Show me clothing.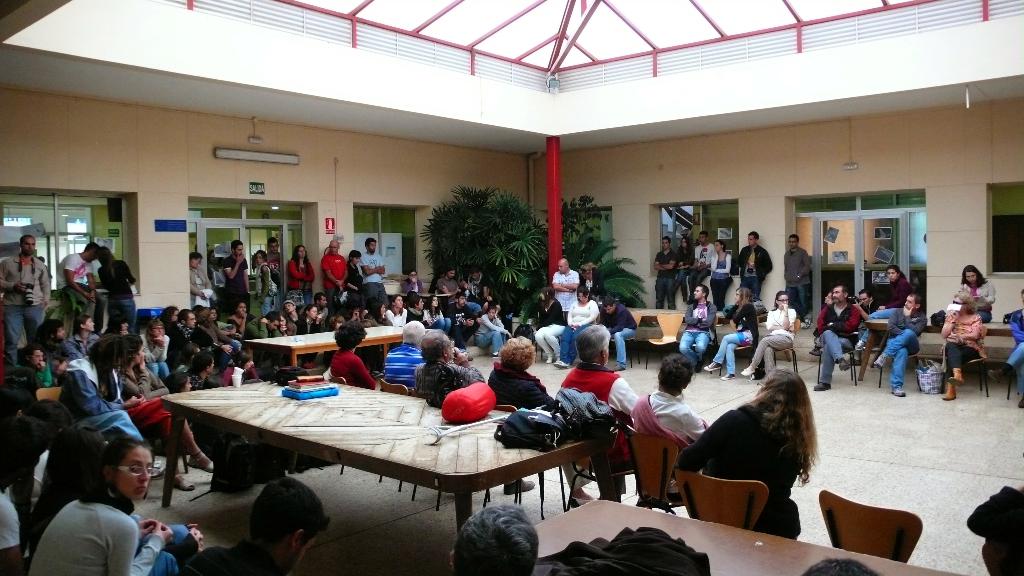
clothing is here: box(412, 358, 488, 411).
